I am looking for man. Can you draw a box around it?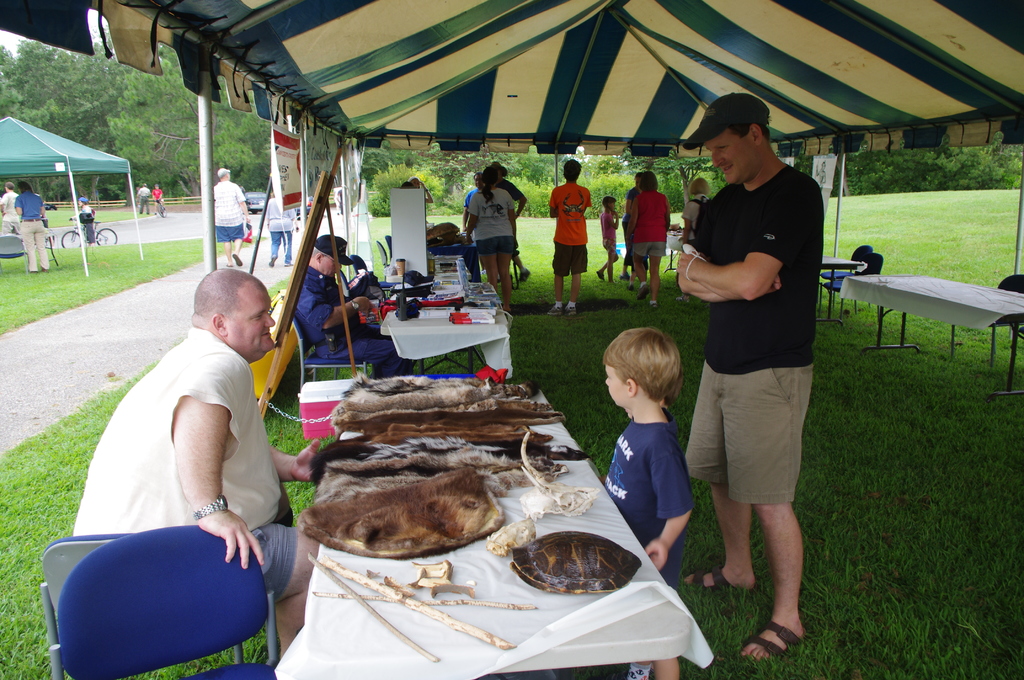
Sure, the bounding box is locate(295, 234, 413, 391).
